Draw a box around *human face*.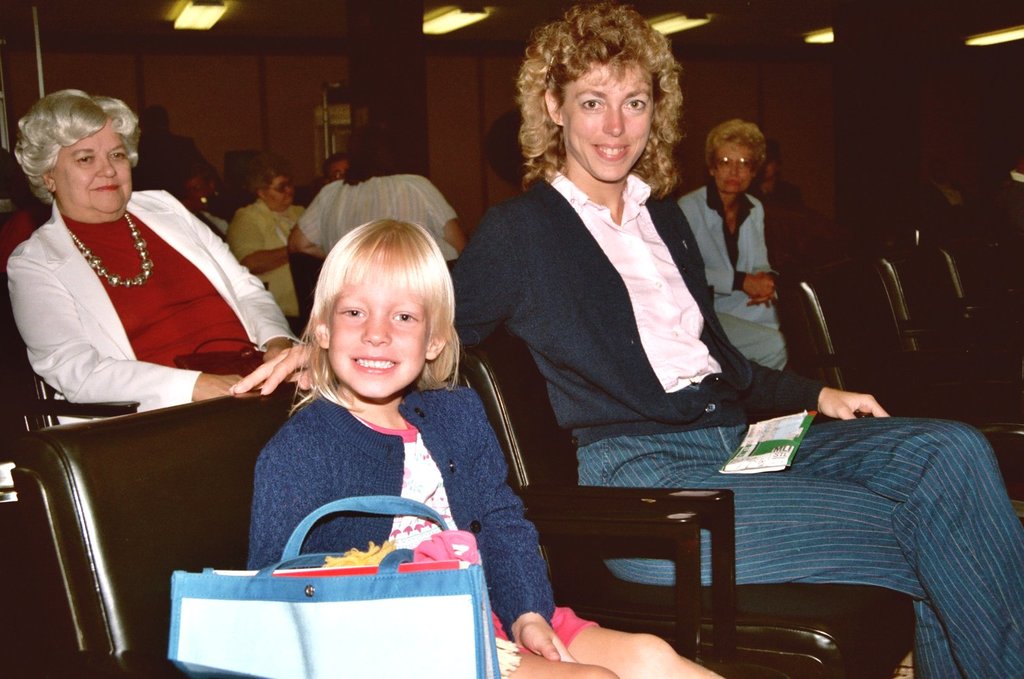
<bbox>264, 176, 294, 208</bbox>.
